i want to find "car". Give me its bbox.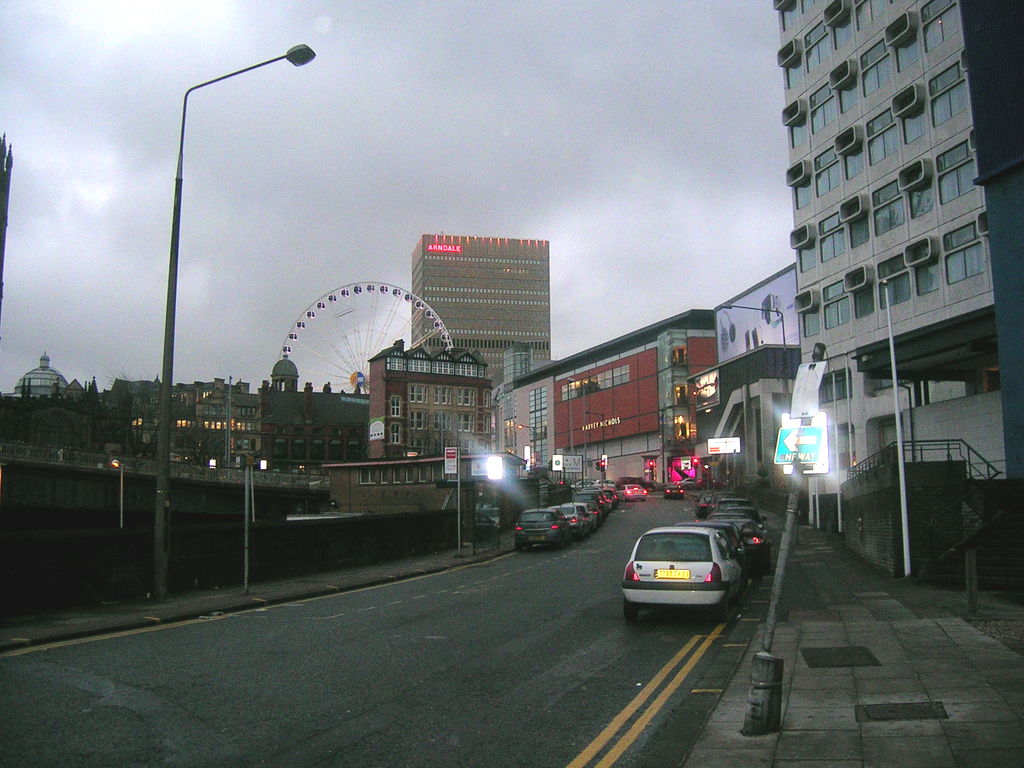
bbox=[661, 486, 684, 498].
